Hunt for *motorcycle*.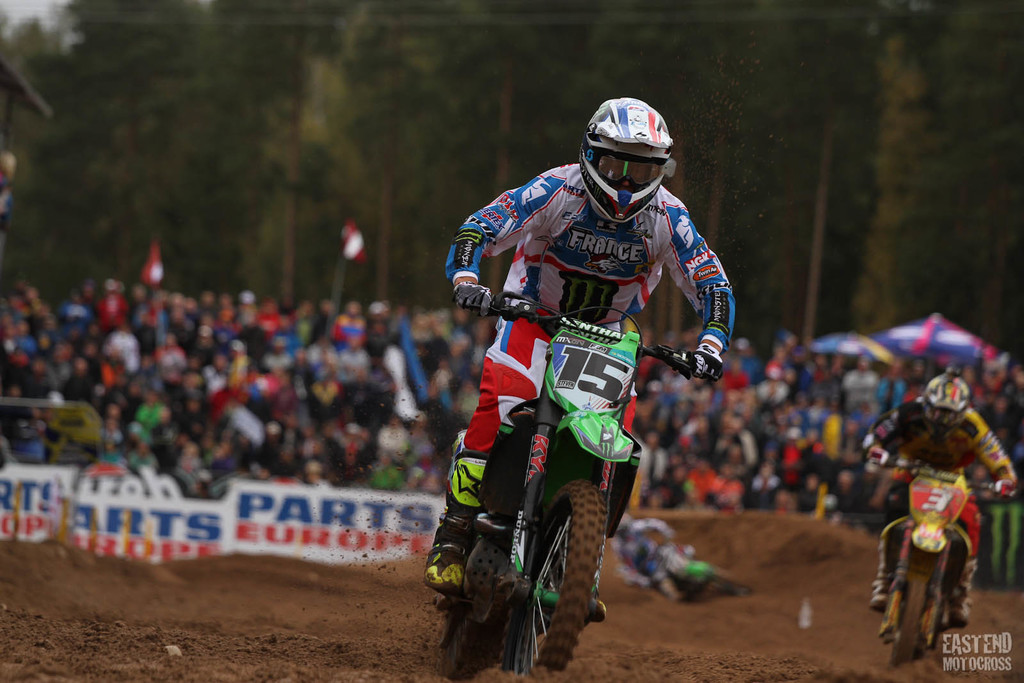
Hunted down at box=[410, 277, 758, 665].
